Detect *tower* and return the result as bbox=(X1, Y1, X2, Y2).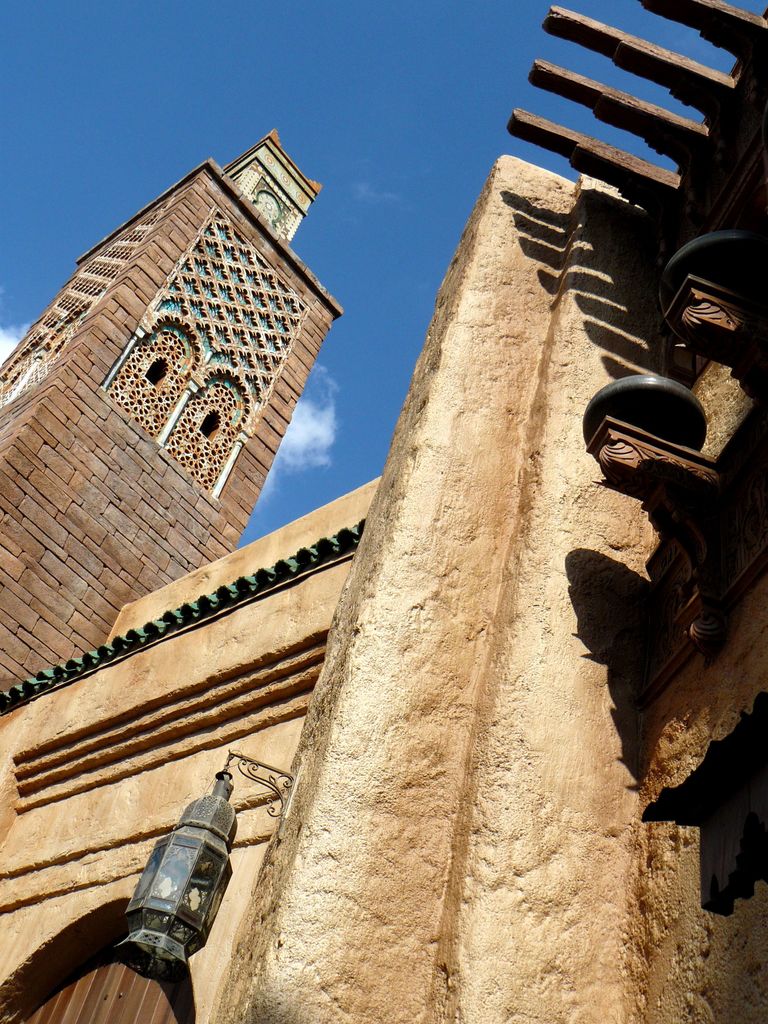
bbox=(210, 0, 766, 1023).
